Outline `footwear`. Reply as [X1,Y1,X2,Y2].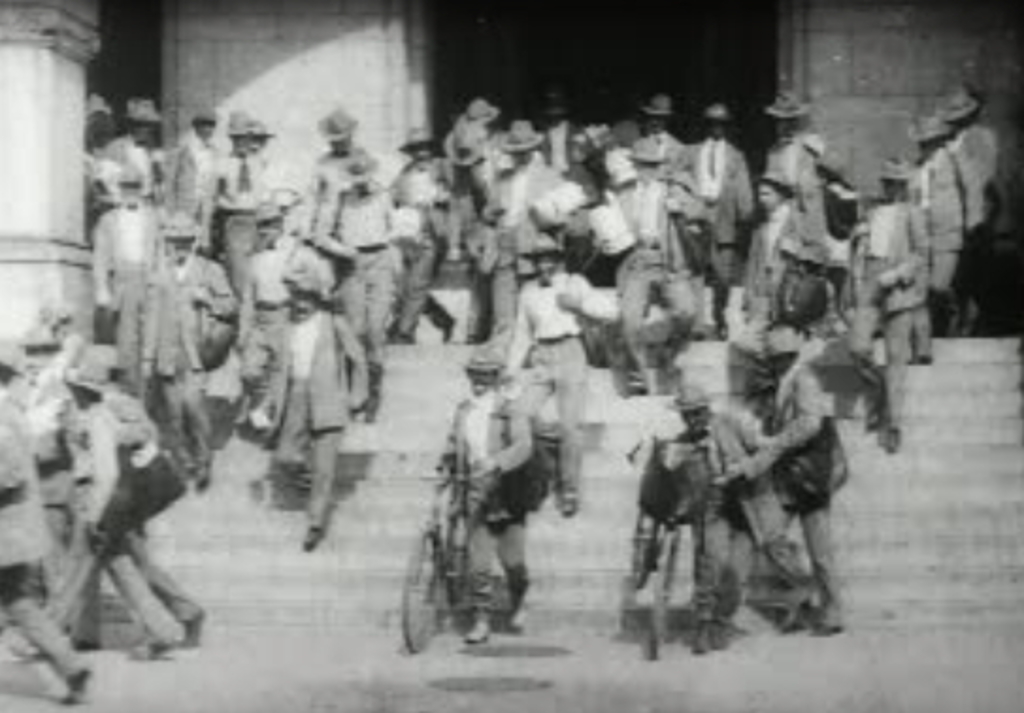
[502,604,528,638].
